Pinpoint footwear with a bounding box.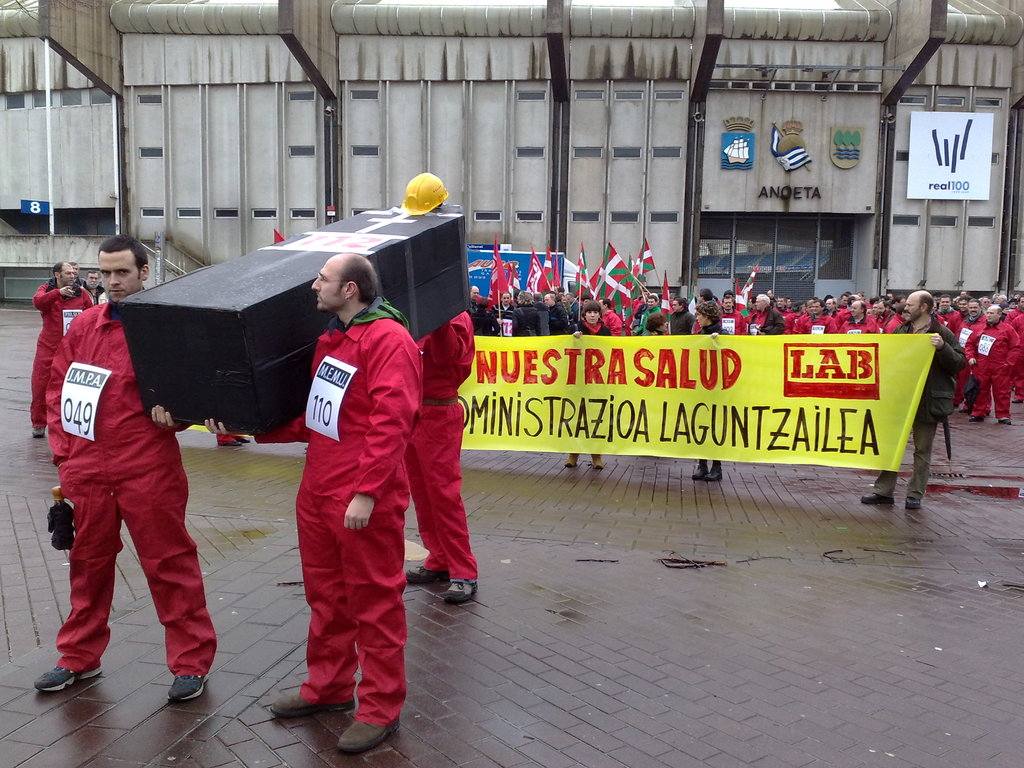
(406, 561, 451, 582).
